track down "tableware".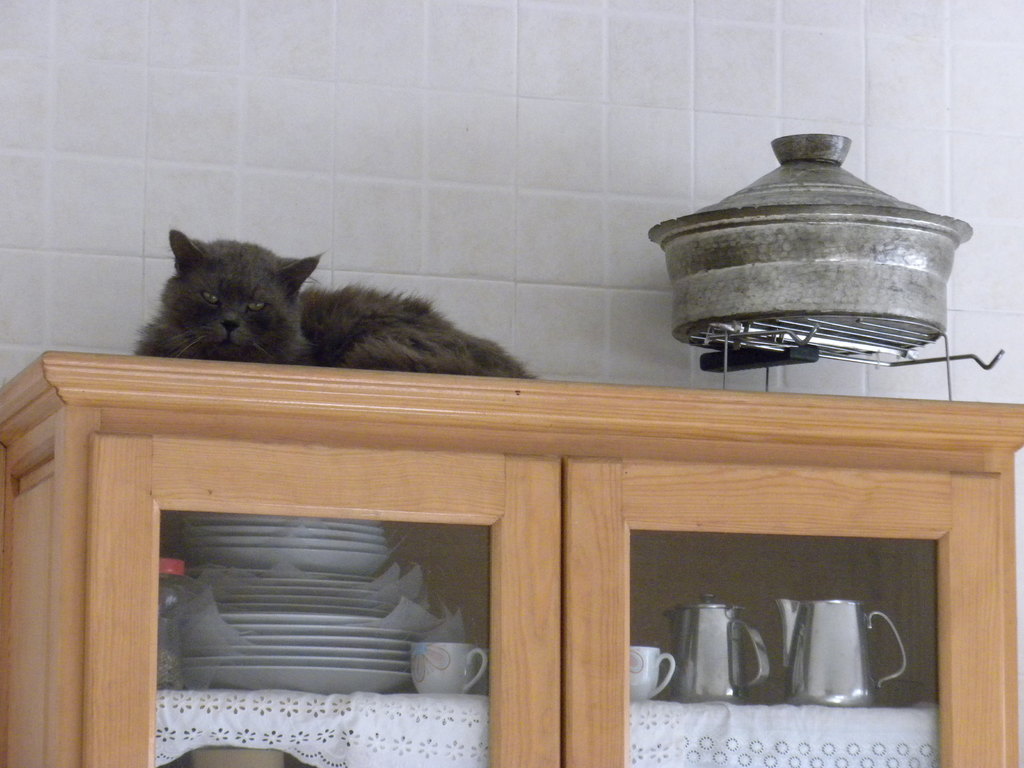
Tracked to 668,590,771,701.
